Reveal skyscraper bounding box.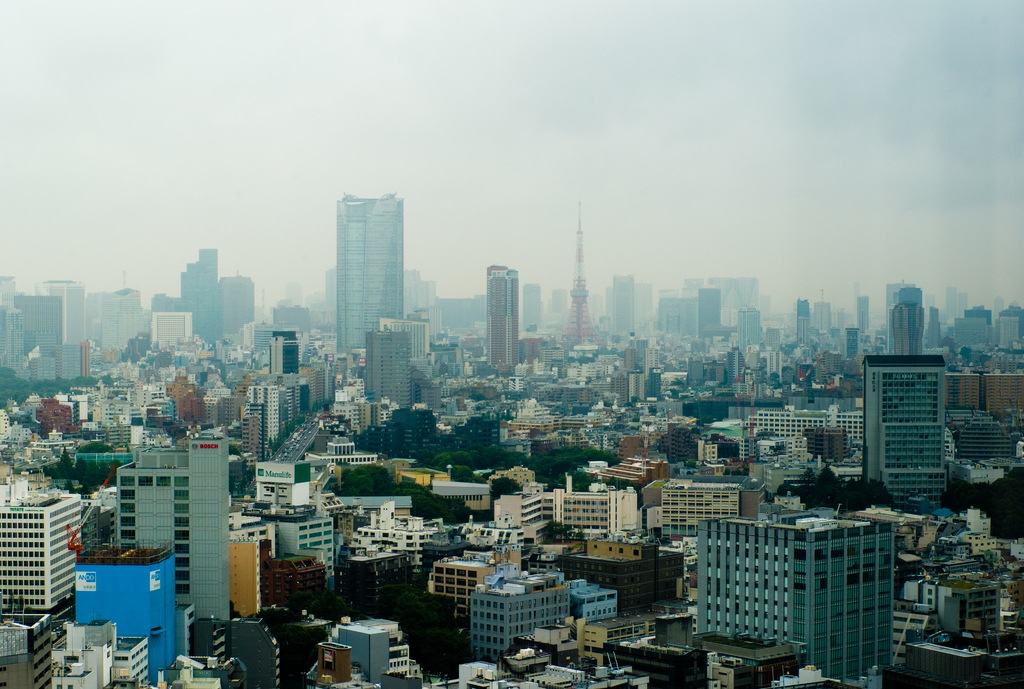
Revealed: x1=125, y1=437, x2=228, y2=620.
